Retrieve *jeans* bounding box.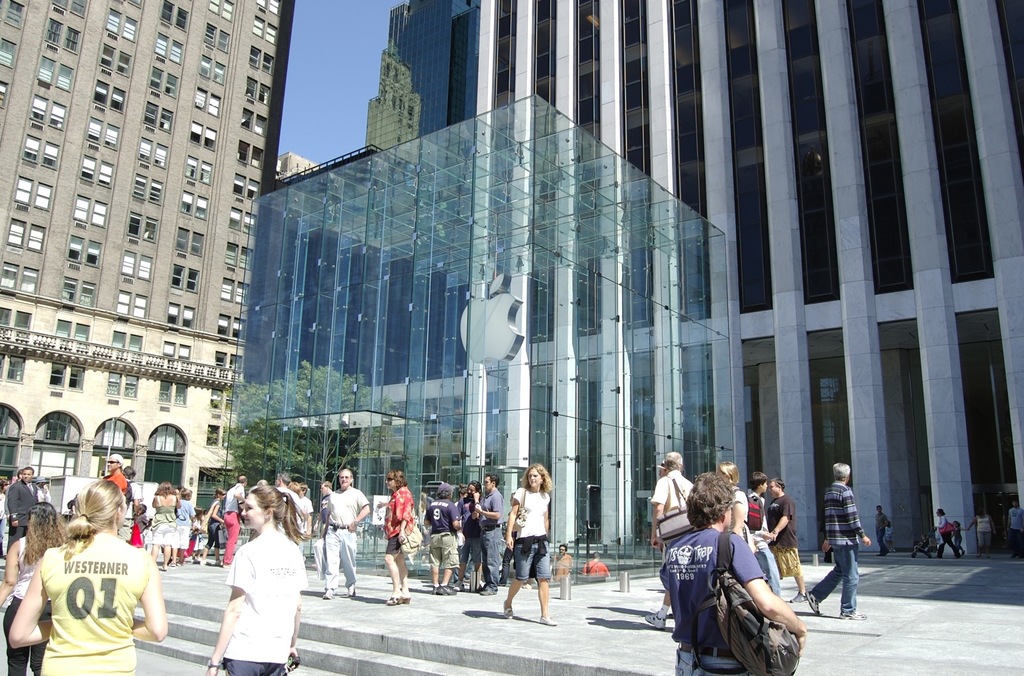
Bounding box: [x1=515, y1=544, x2=551, y2=581].
